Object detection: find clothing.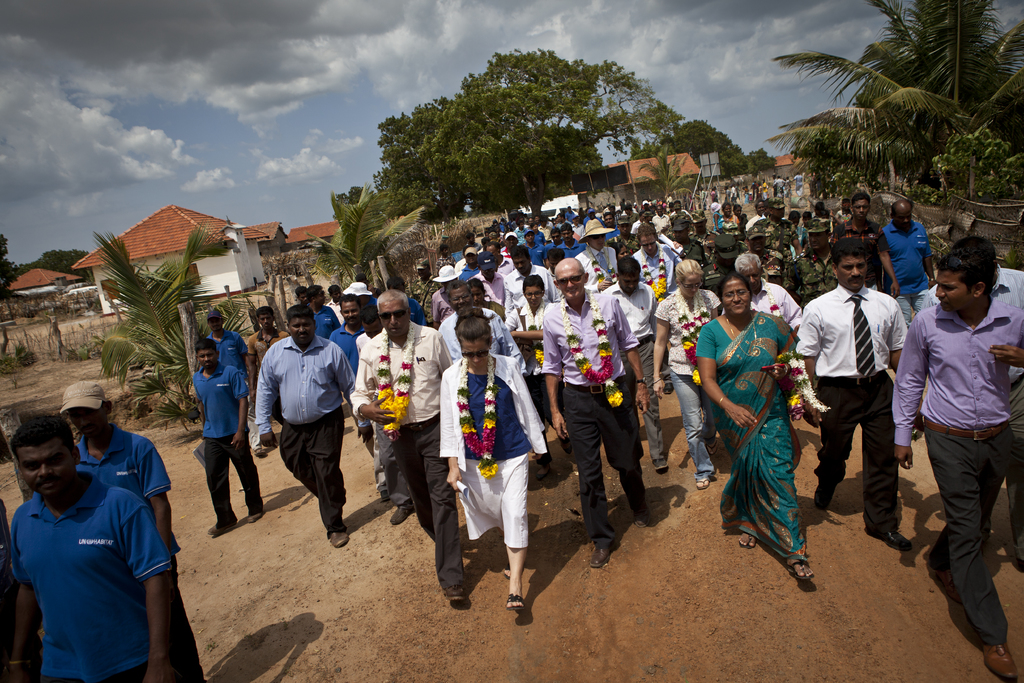
[746, 272, 808, 360].
